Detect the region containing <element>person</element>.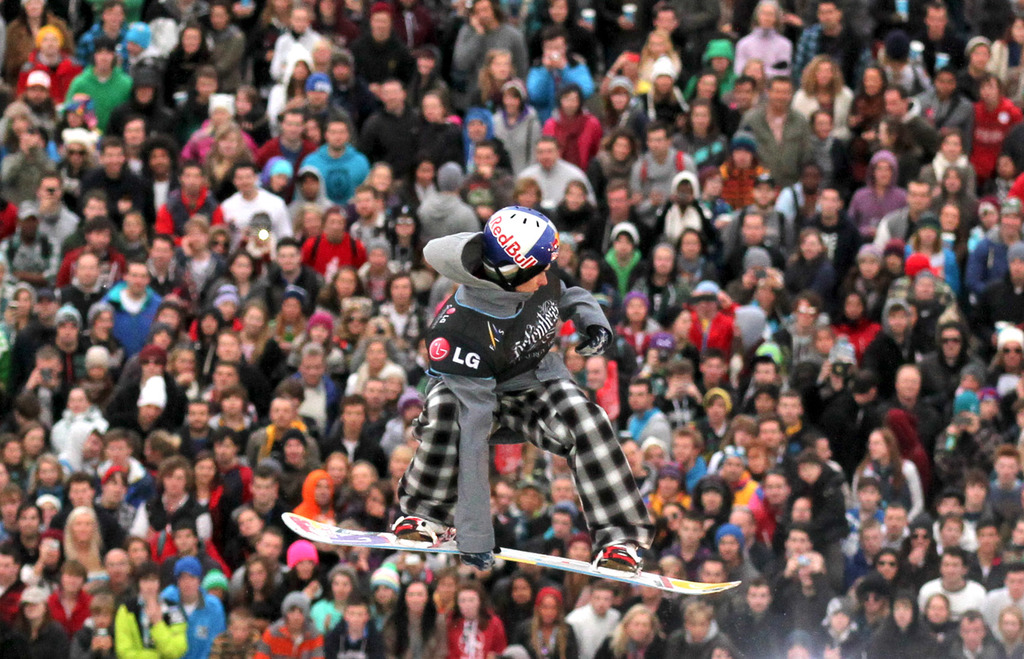
[left=371, top=563, right=399, bottom=627].
